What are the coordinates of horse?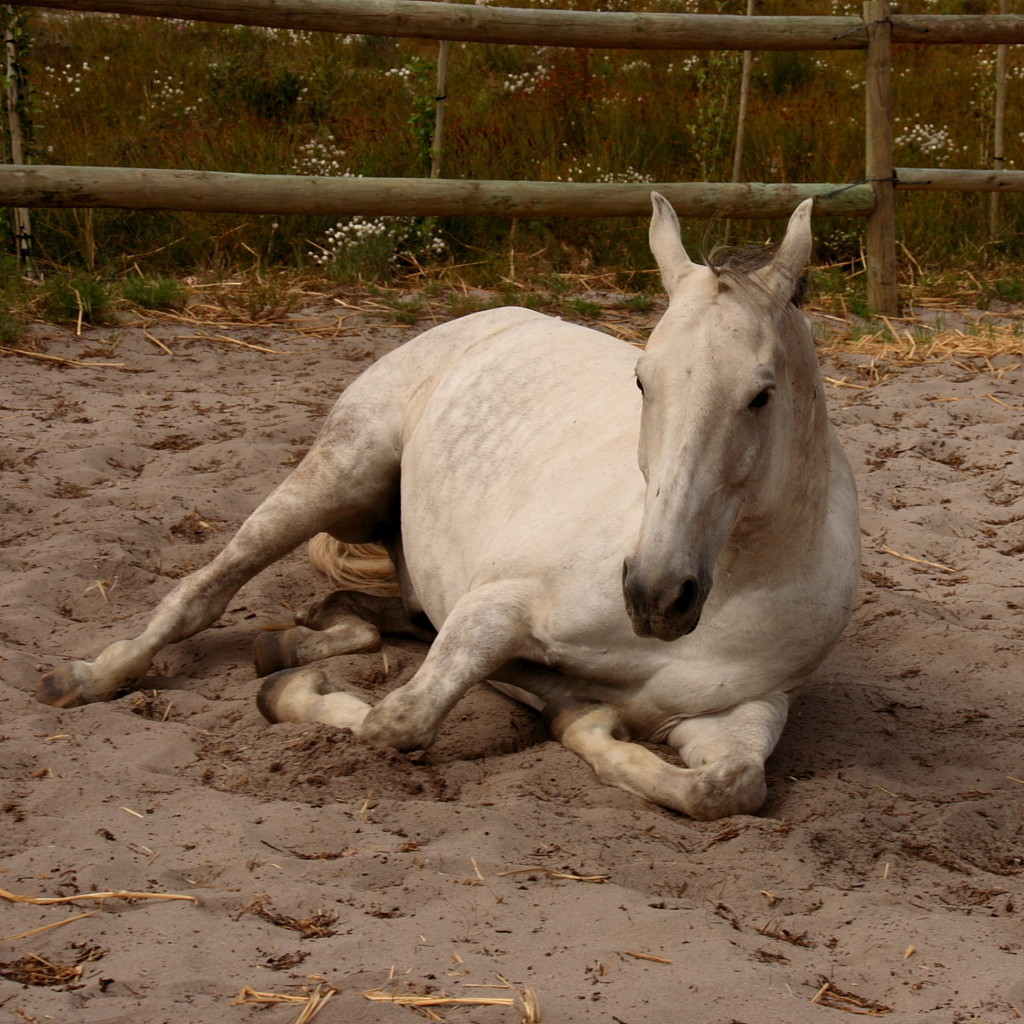
35 188 860 820.
